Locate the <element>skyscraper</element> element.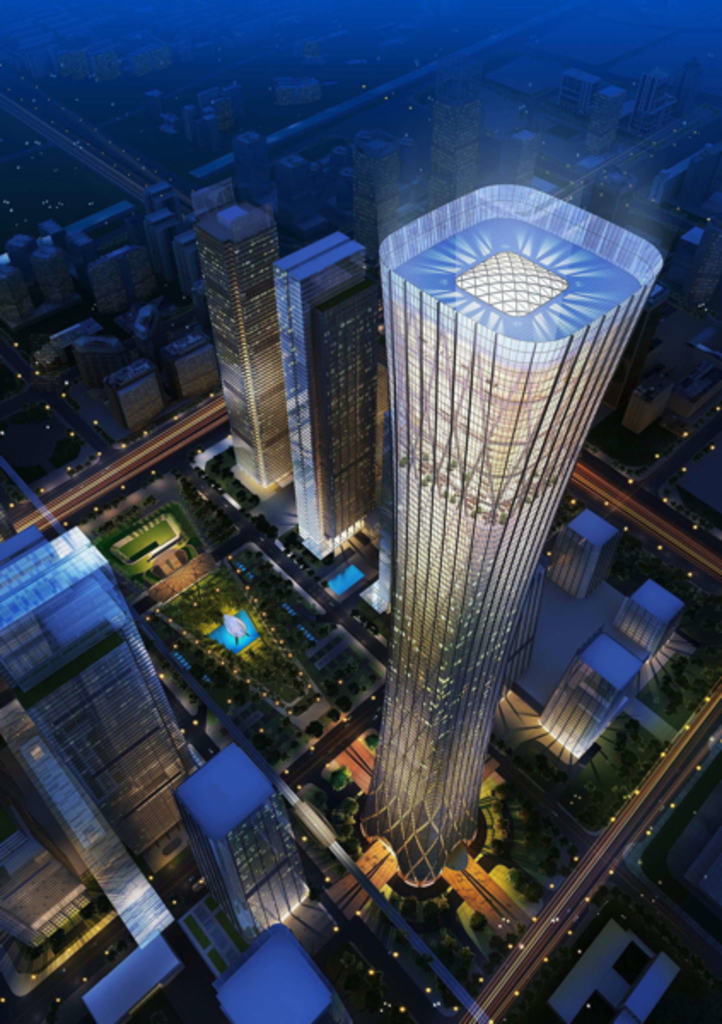
Element bbox: x1=164, y1=744, x2=326, y2=930.
